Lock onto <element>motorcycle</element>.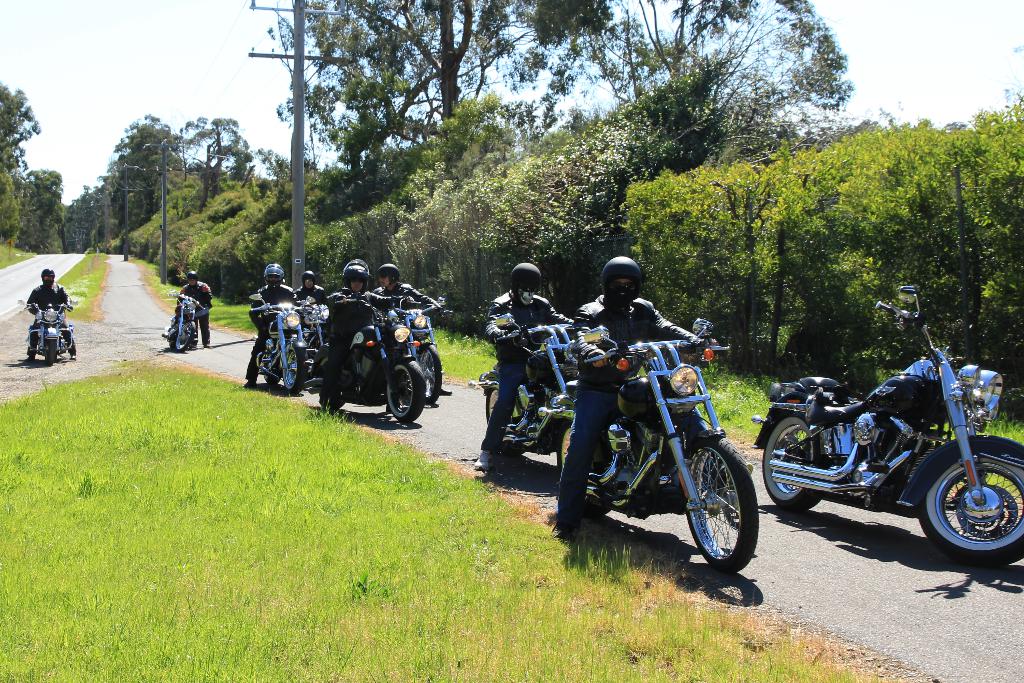
Locked: crop(472, 324, 574, 482).
